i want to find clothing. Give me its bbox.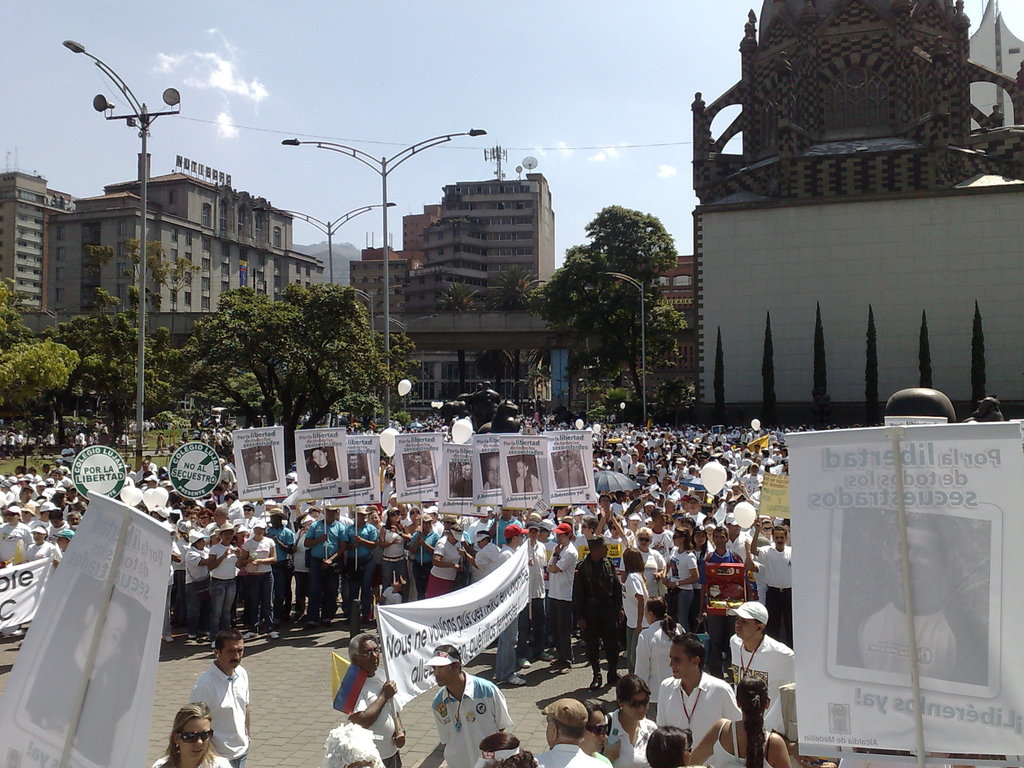
box=[32, 547, 61, 560].
